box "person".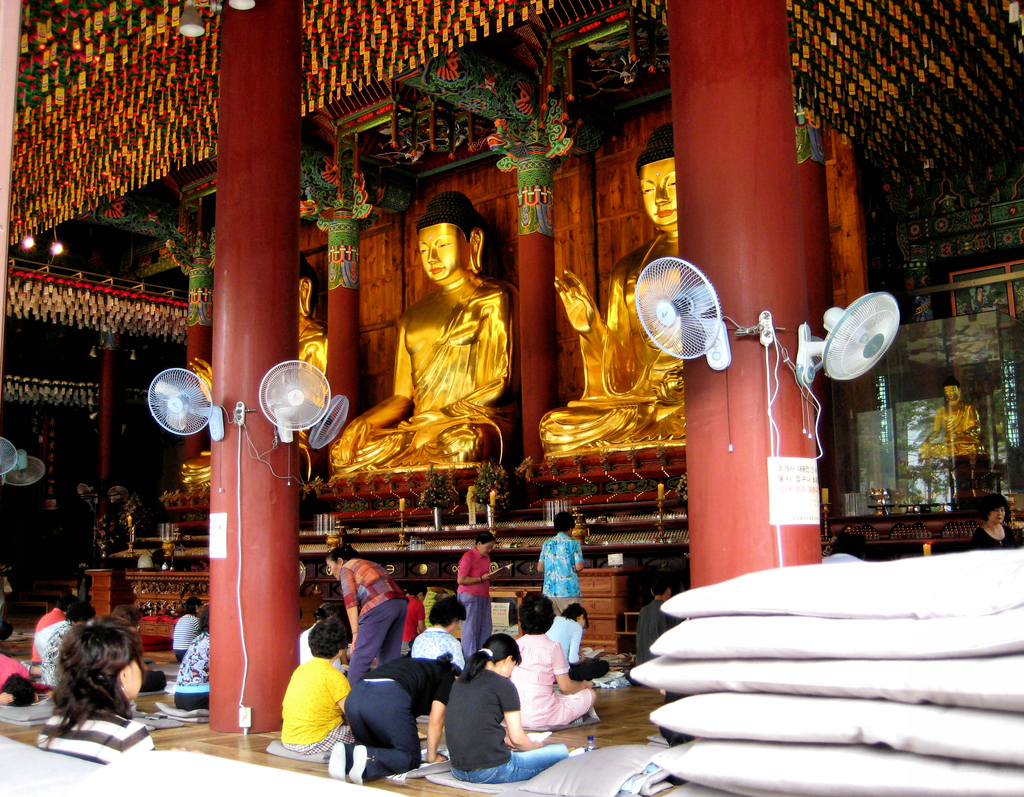
bbox(33, 597, 79, 670).
